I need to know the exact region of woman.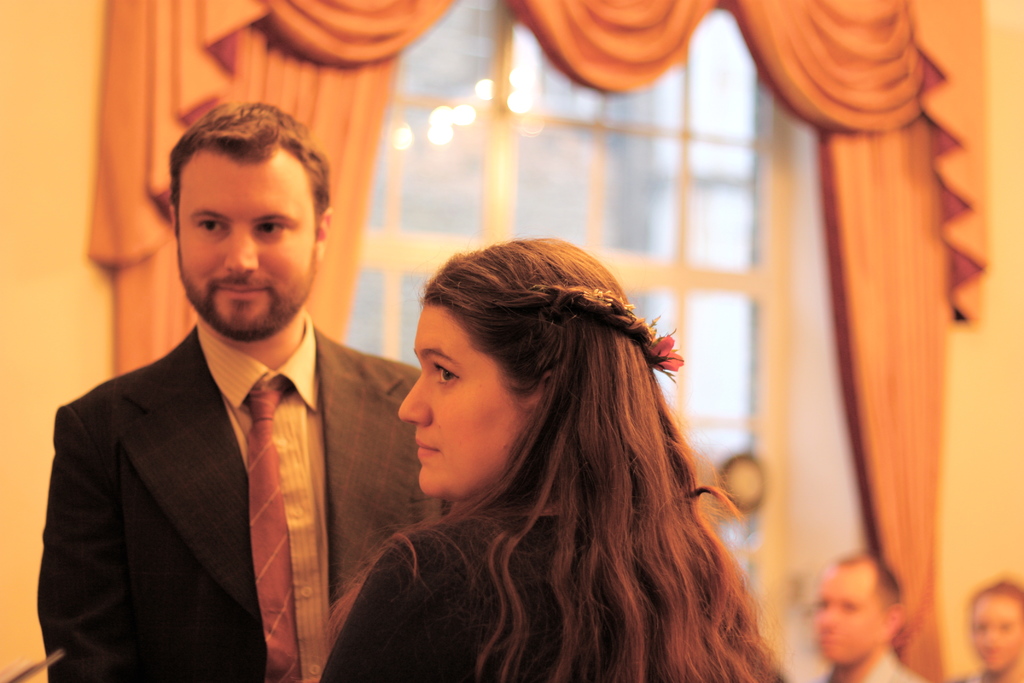
Region: bbox=[303, 236, 797, 664].
